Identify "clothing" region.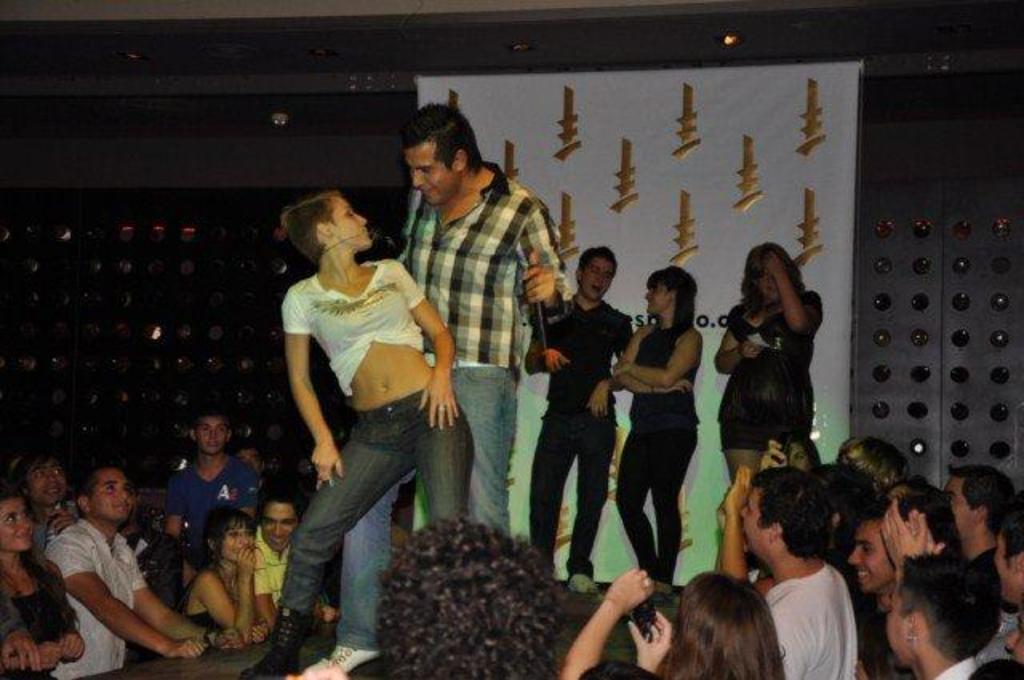
Region: {"x1": 765, "y1": 563, "x2": 858, "y2": 678}.
